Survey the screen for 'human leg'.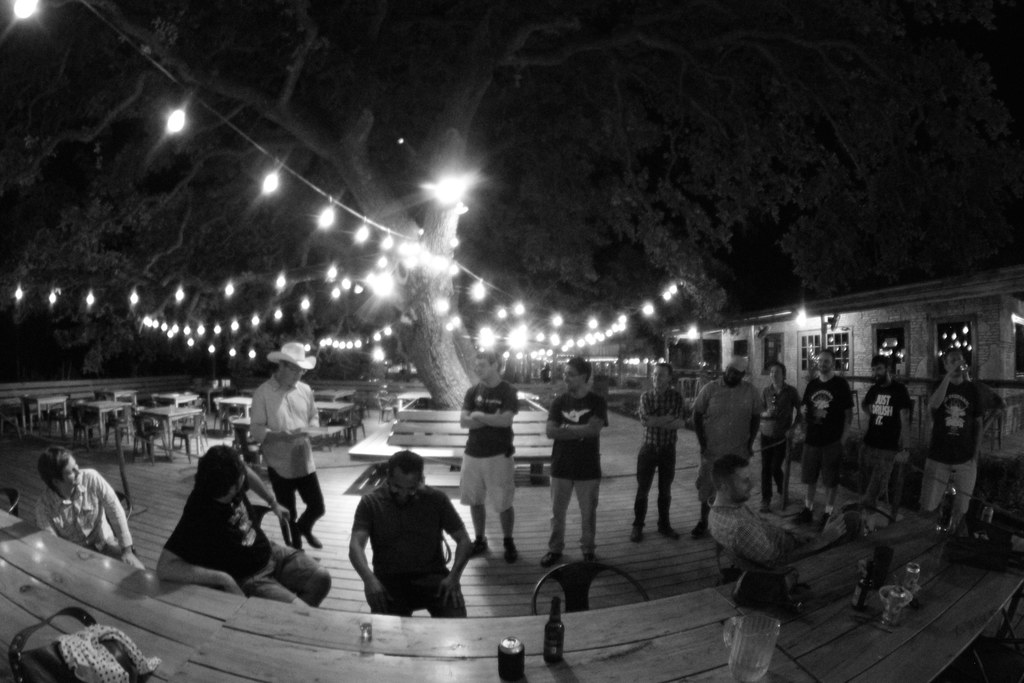
Survey found: box=[268, 540, 332, 602].
